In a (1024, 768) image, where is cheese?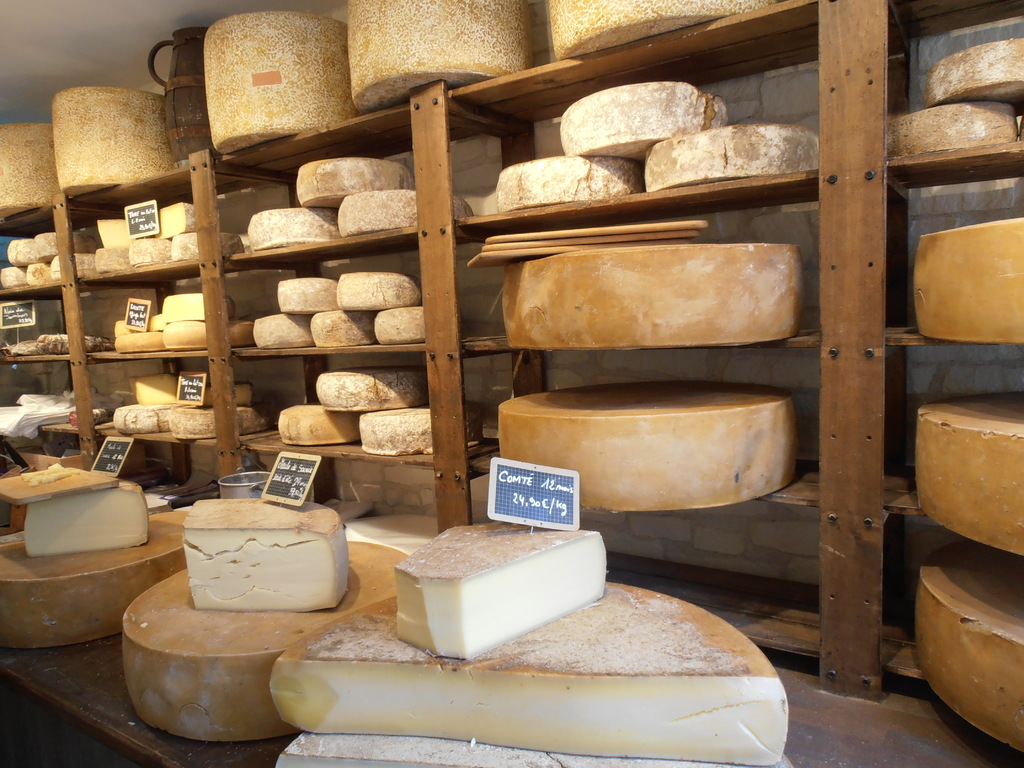
box=[275, 401, 359, 442].
